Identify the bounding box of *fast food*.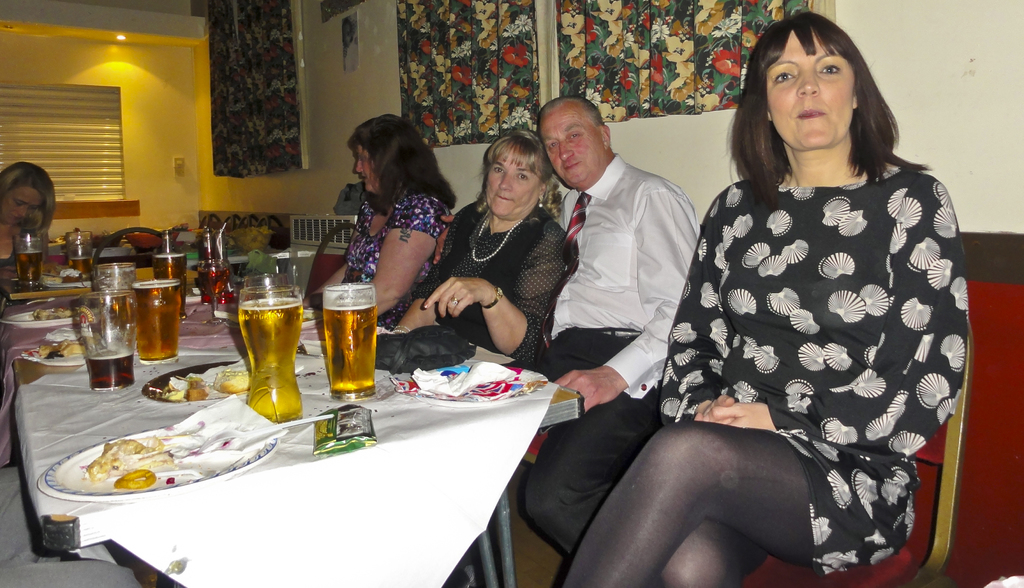
bbox(31, 338, 83, 359).
